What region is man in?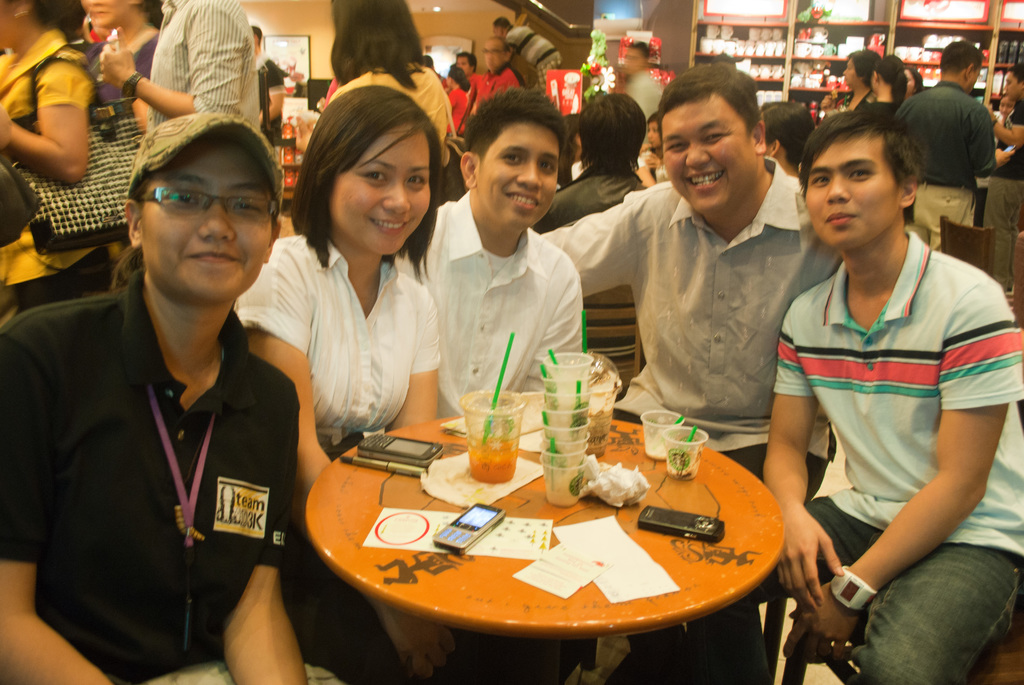
BBox(403, 90, 581, 398).
